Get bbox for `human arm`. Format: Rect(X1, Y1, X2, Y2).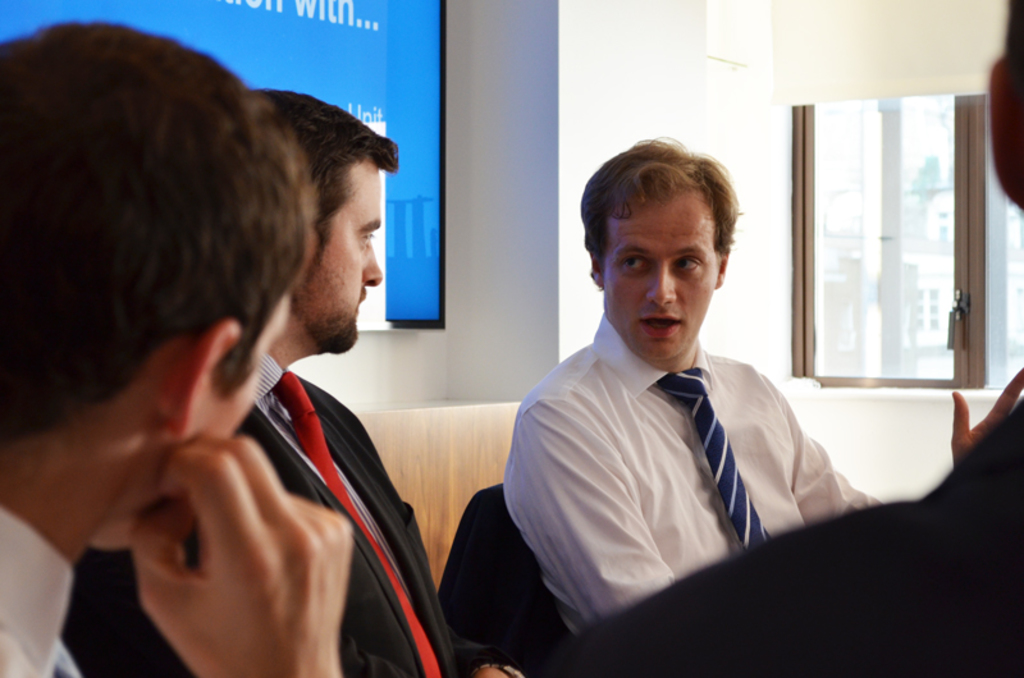
Rect(786, 362, 1023, 519).
